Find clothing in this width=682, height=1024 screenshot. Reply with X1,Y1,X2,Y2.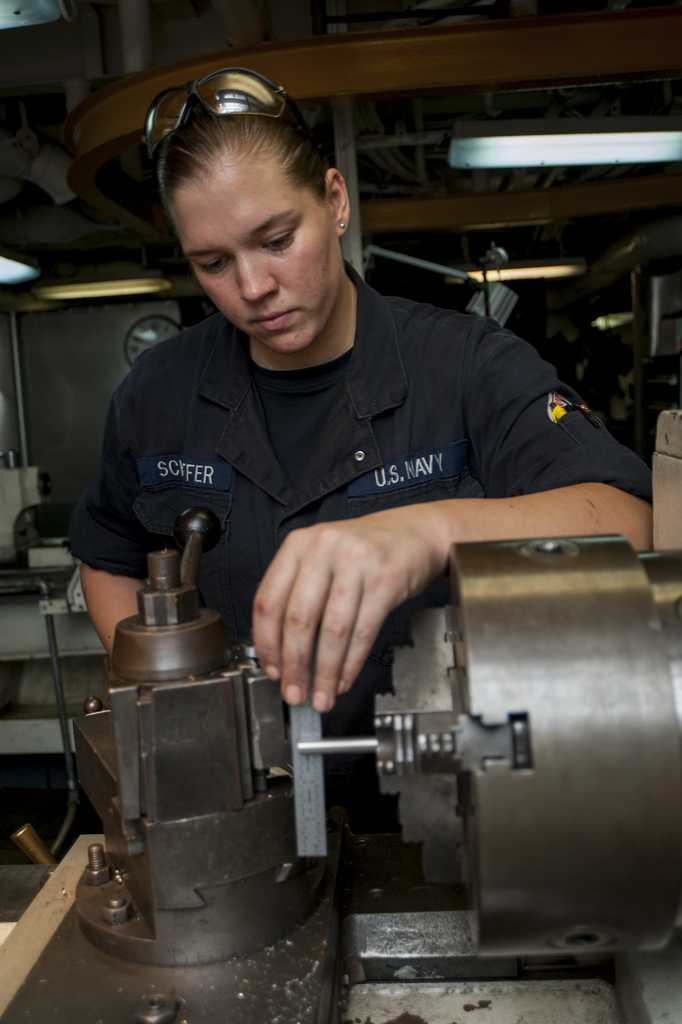
40,233,611,658.
